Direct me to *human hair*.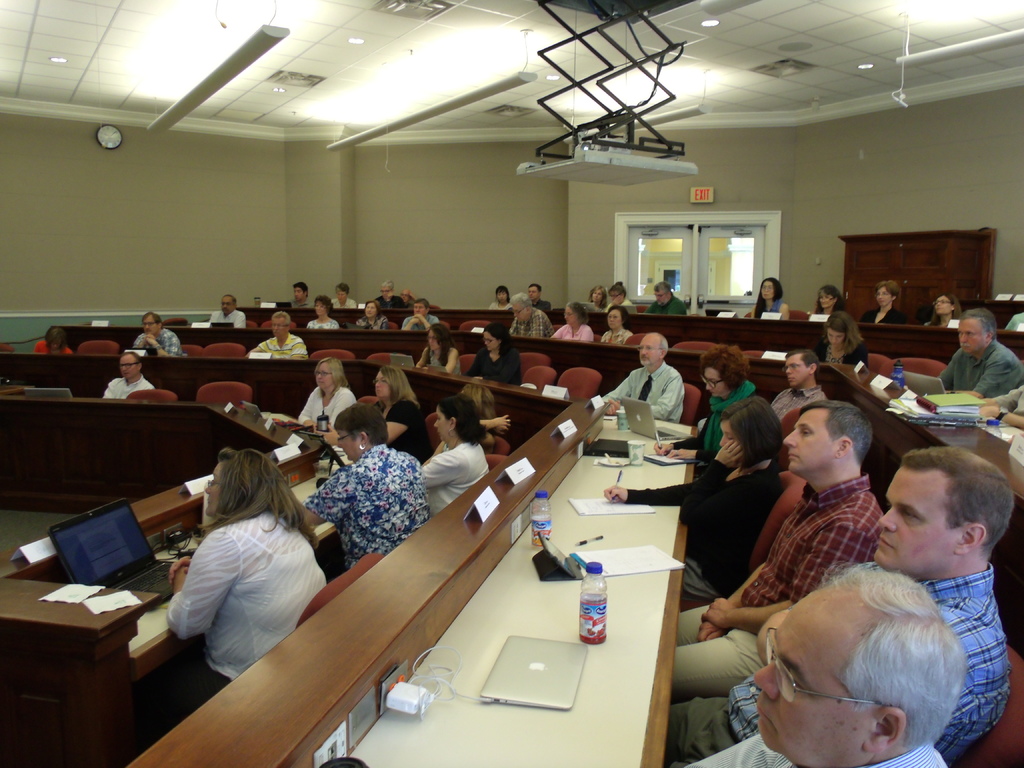
Direction: box=[332, 403, 387, 444].
